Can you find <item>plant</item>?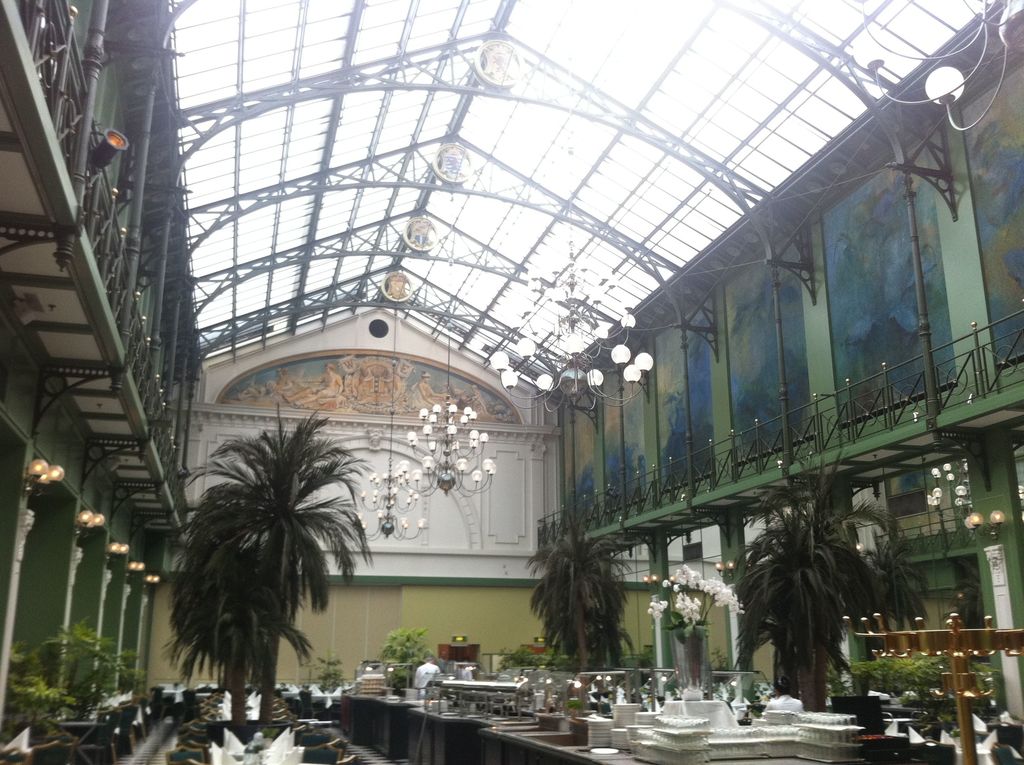
Yes, bounding box: (864,656,997,737).
